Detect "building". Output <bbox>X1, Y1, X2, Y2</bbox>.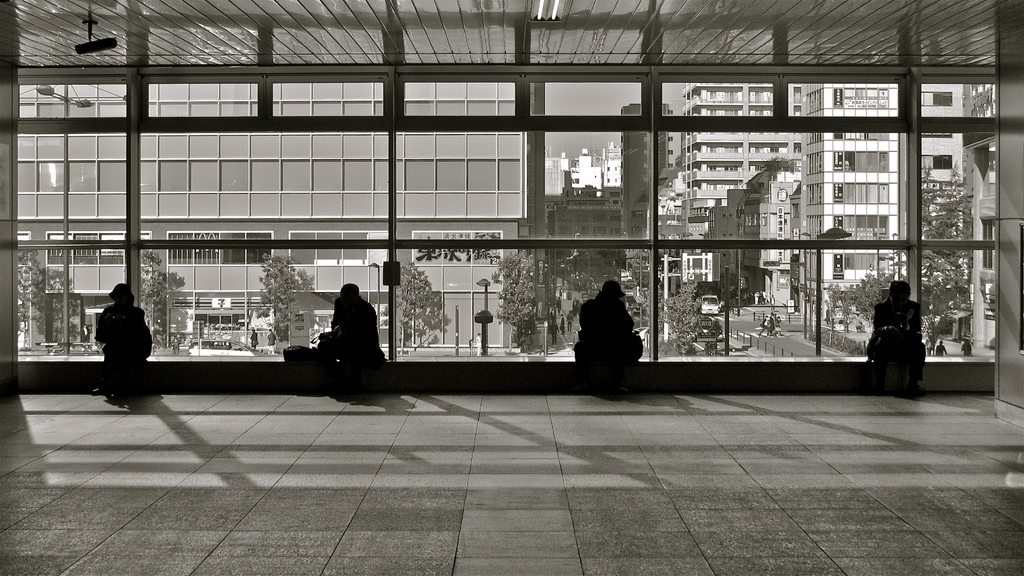
<bbox>17, 83, 533, 347</bbox>.
